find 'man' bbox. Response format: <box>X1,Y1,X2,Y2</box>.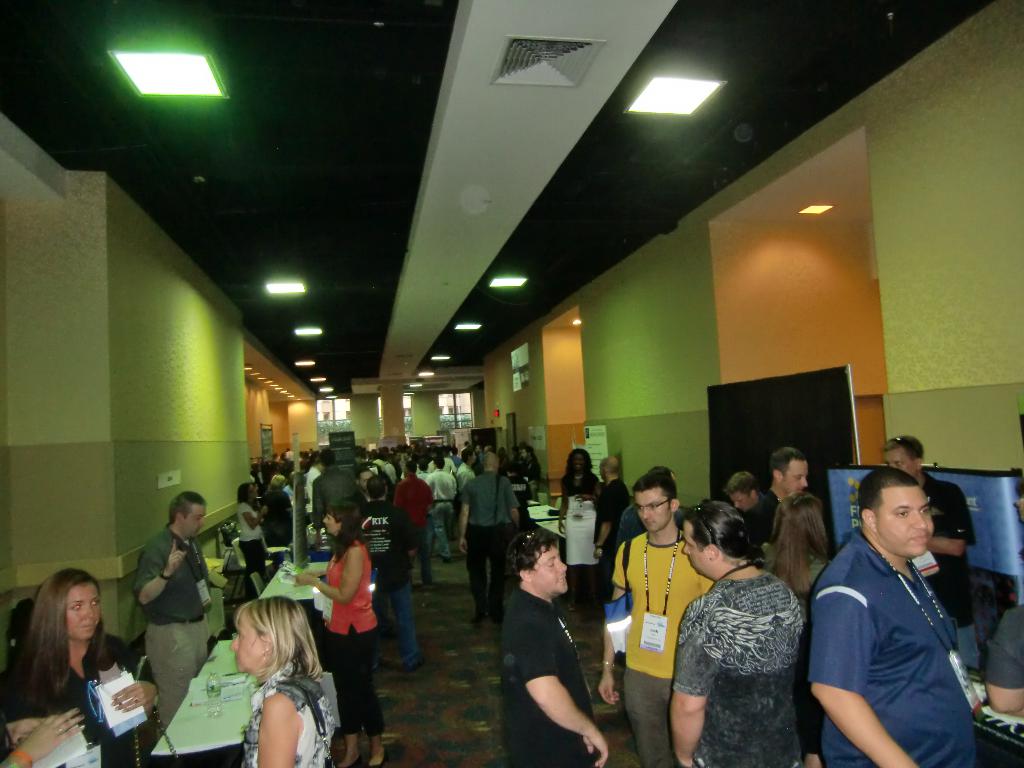
<box>395,461,432,583</box>.
